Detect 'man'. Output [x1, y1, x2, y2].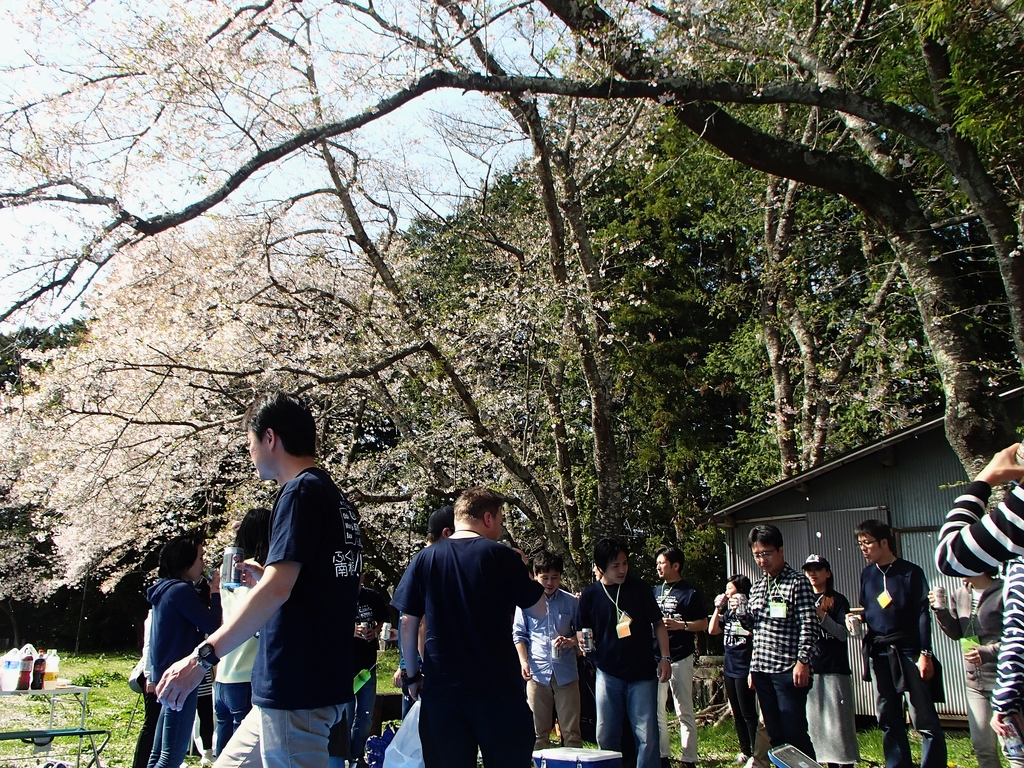
[731, 521, 816, 760].
